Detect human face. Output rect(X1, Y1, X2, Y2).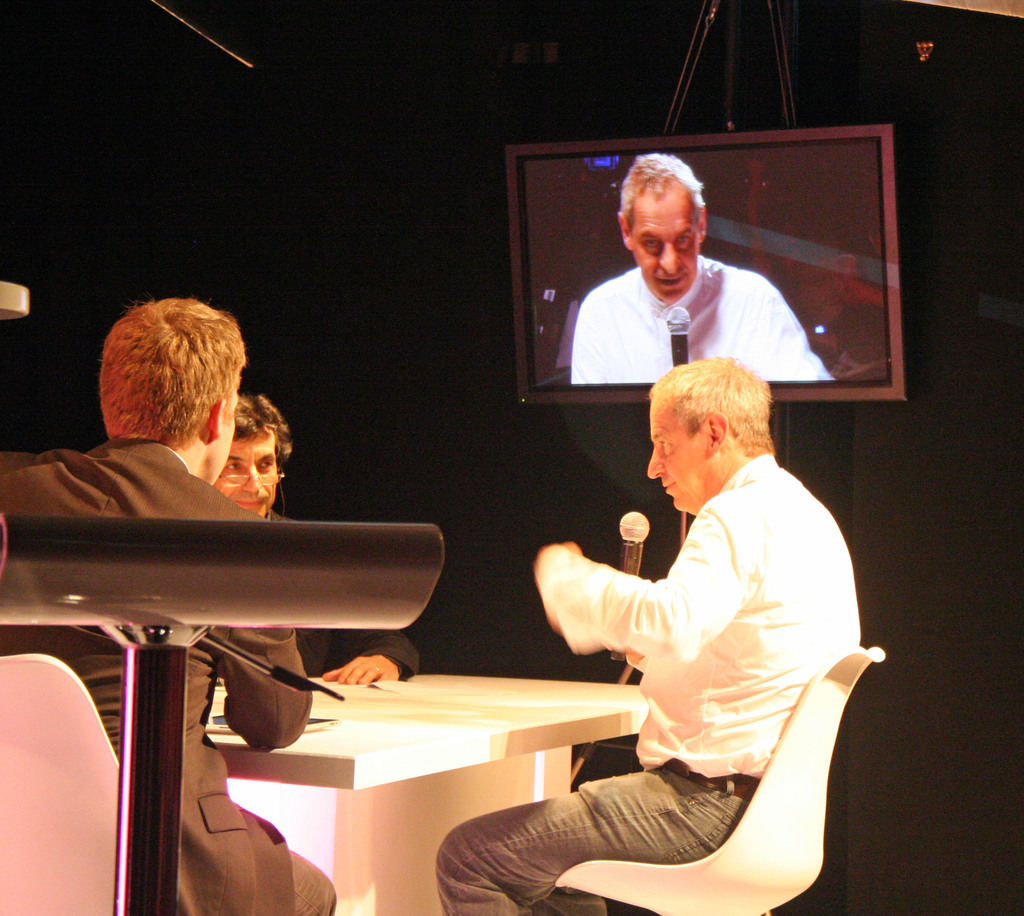
rect(213, 433, 276, 516).
